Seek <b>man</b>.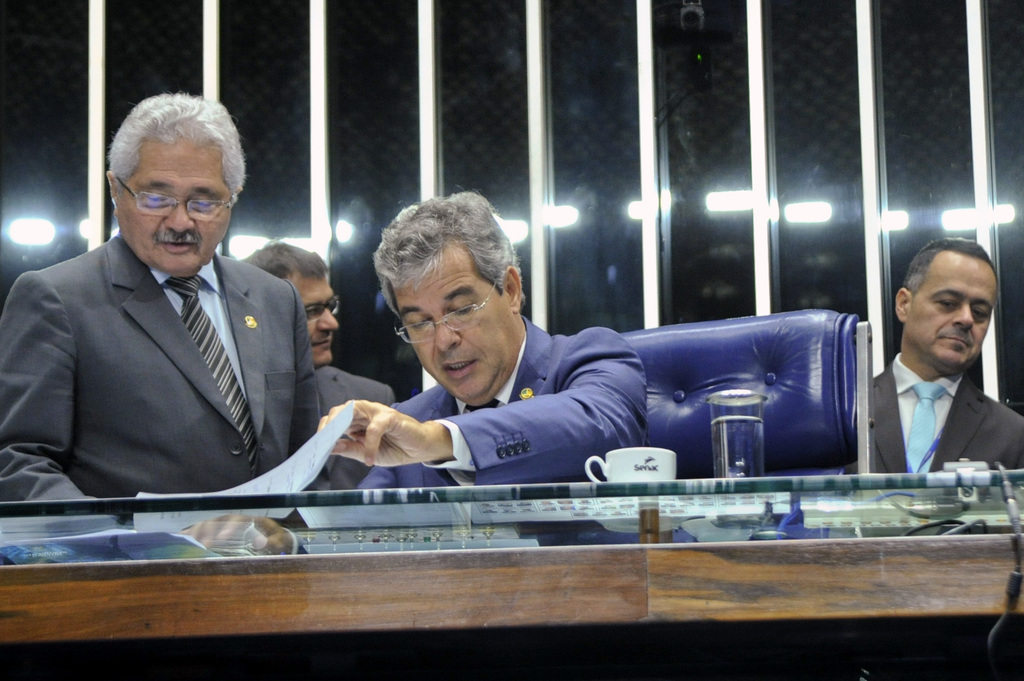
187/191/657/557.
